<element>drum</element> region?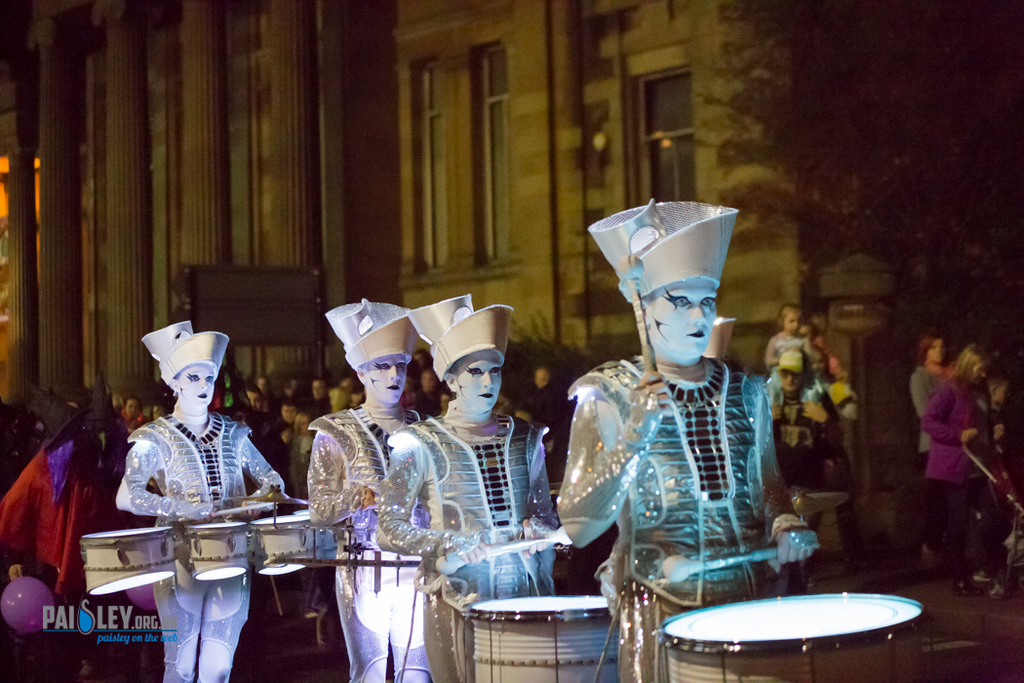
x1=248, y1=514, x2=324, y2=574
